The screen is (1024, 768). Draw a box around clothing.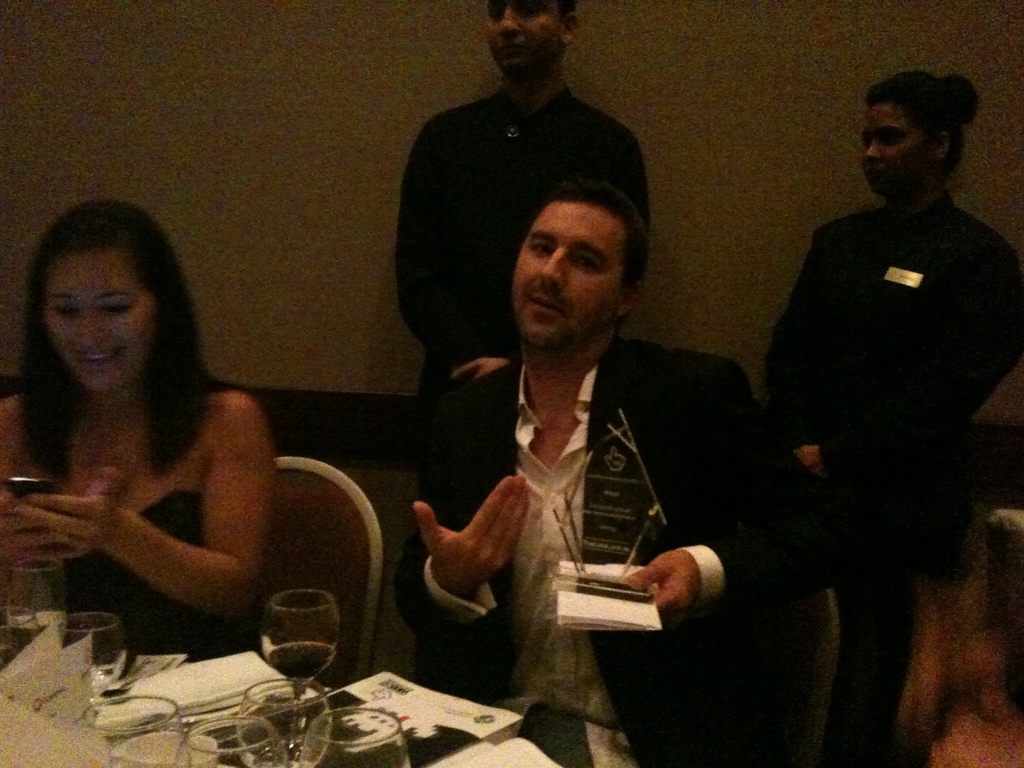
bbox(384, 68, 660, 441).
